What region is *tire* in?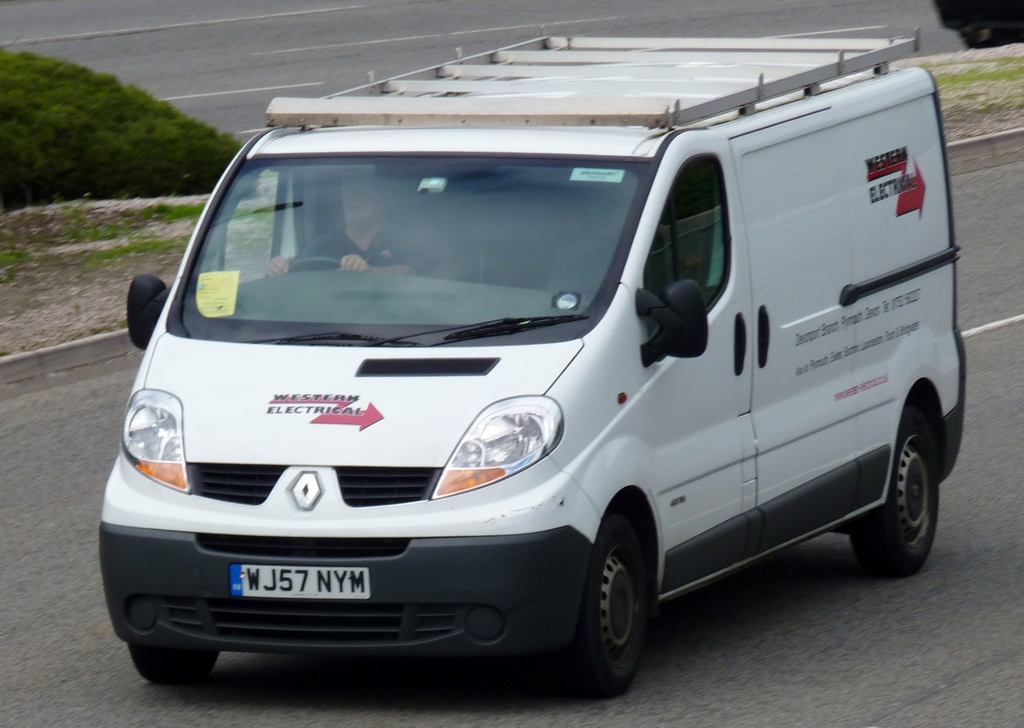
(127, 649, 222, 684).
